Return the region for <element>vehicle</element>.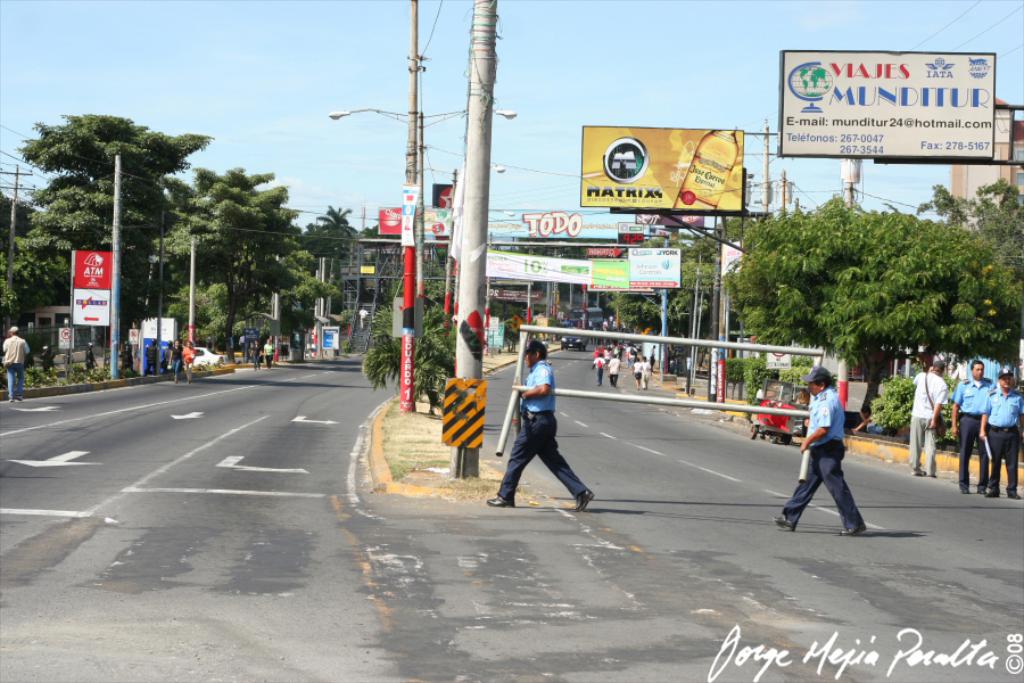
x1=193 y1=346 x2=230 y2=368.
